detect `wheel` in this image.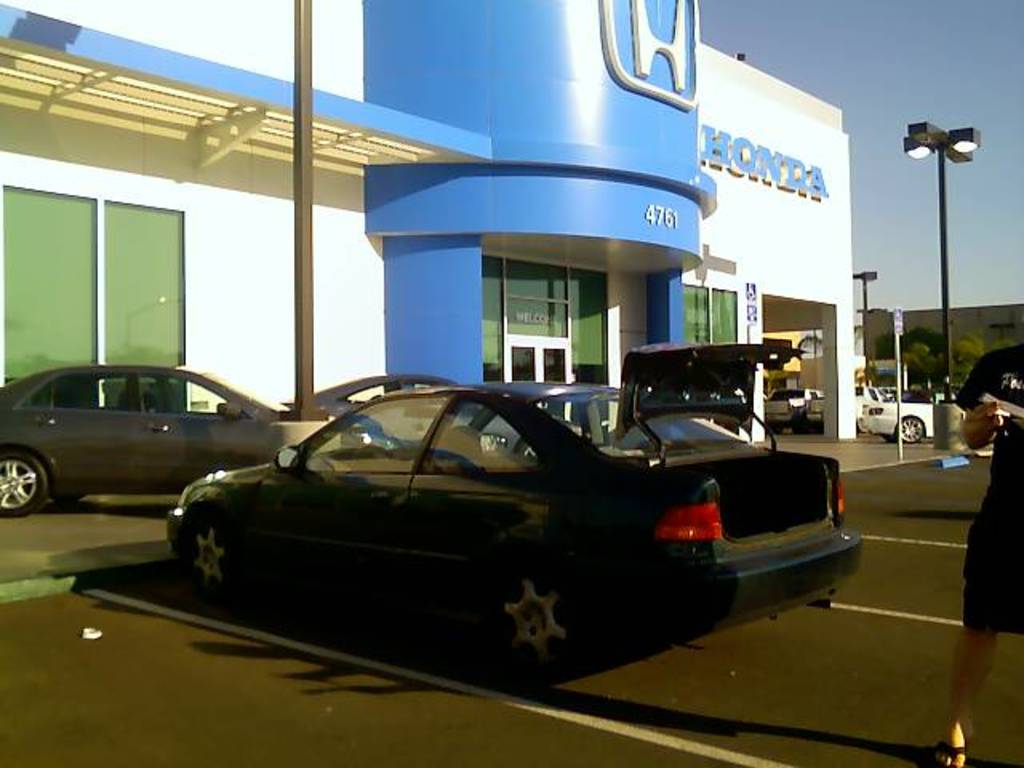
Detection: left=896, top=414, right=926, bottom=448.
